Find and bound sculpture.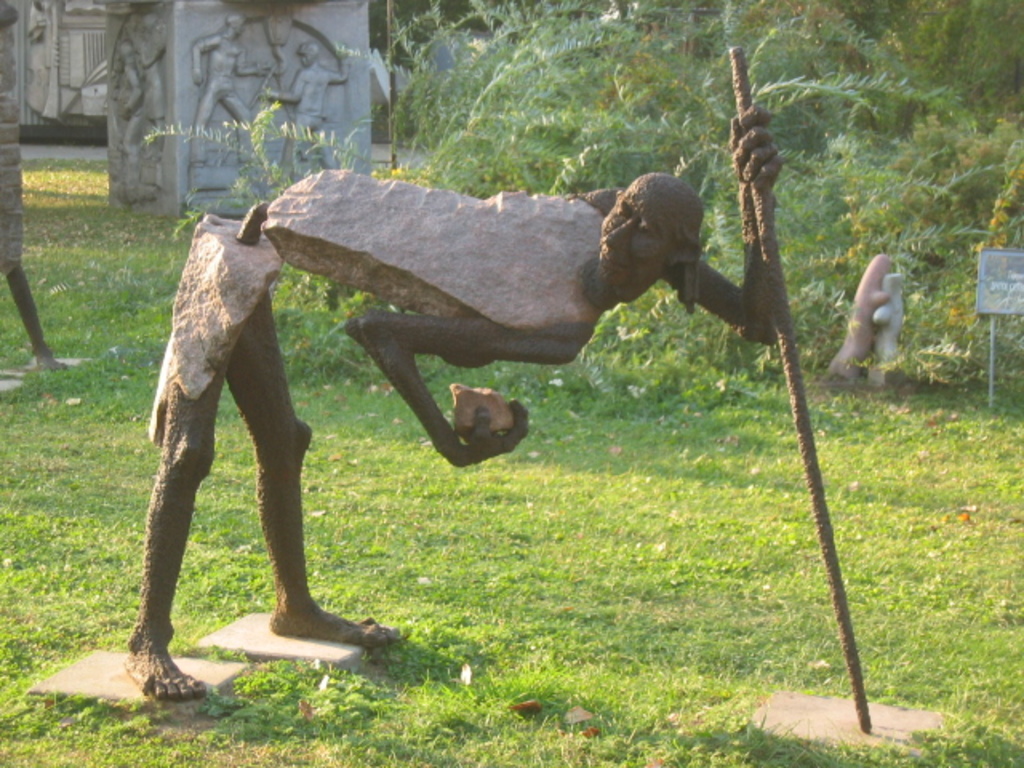
Bound: left=0, top=0, right=74, bottom=366.
